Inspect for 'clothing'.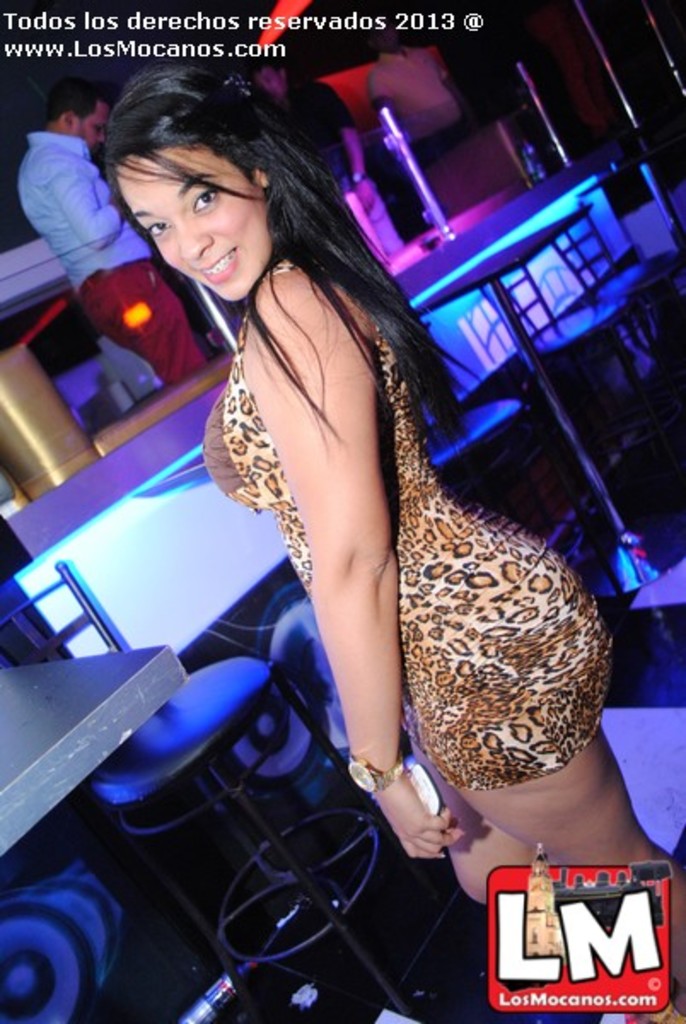
Inspection: <region>266, 68, 404, 258</region>.
